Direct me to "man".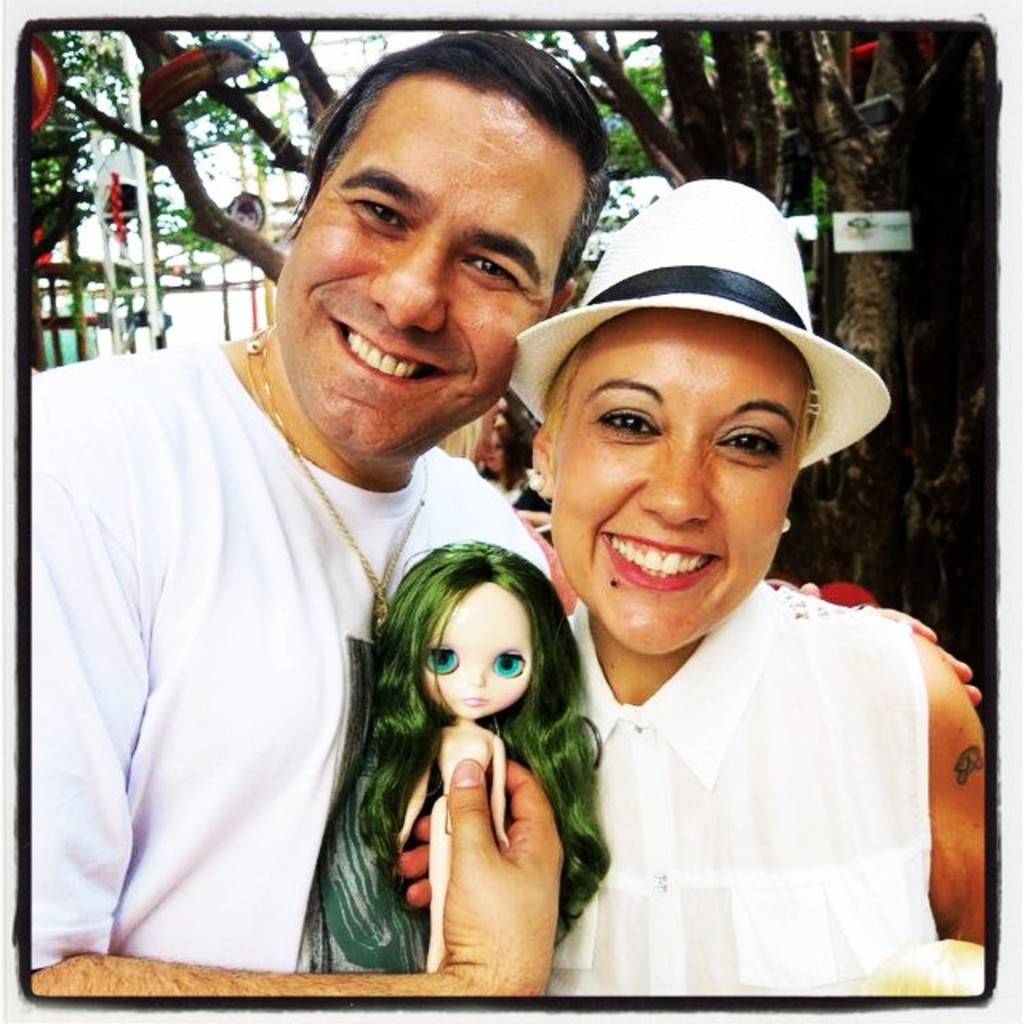
Direction: select_region(32, 30, 982, 1002).
